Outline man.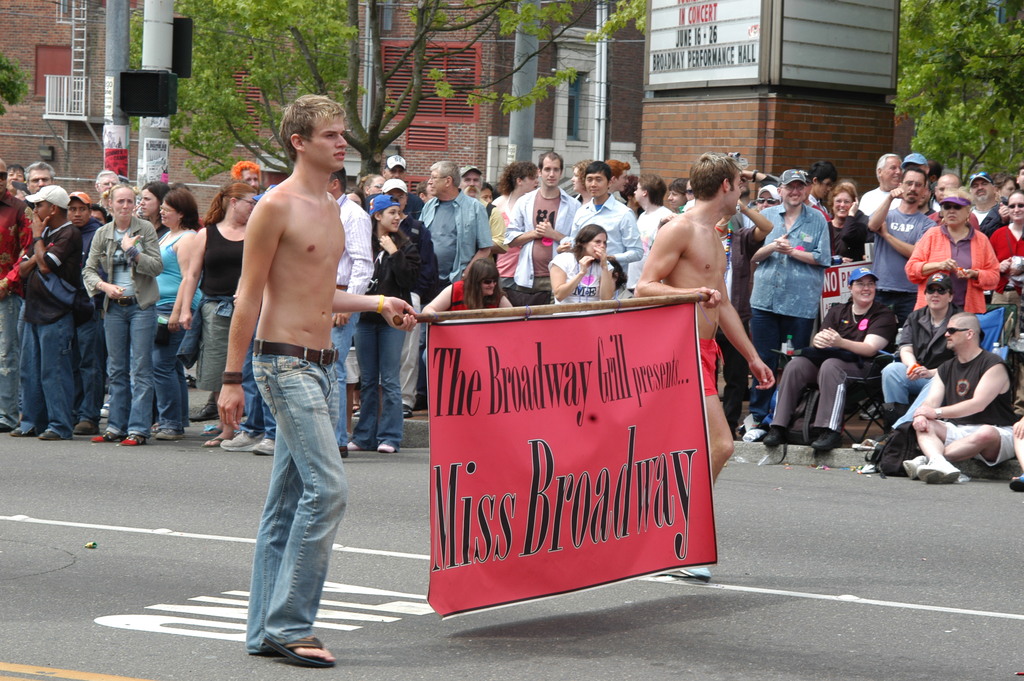
Outline: select_region(931, 172, 960, 206).
